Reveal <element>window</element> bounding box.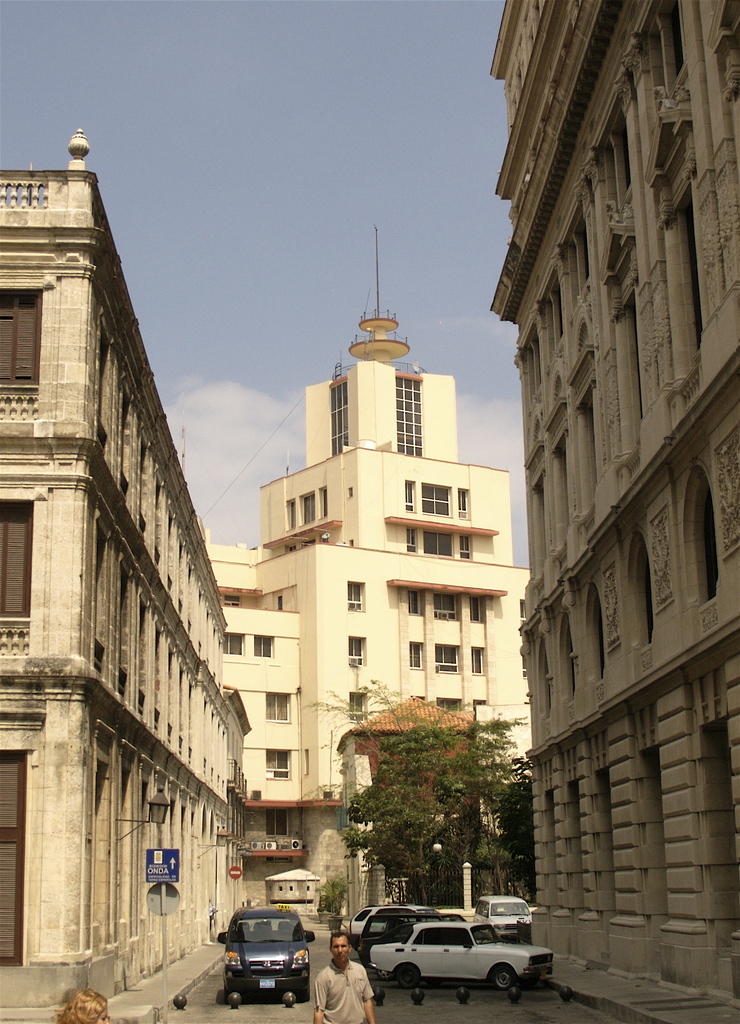
Revealed: {"left": 271, "top": 695, "right": 294, "bottom": 726}.
